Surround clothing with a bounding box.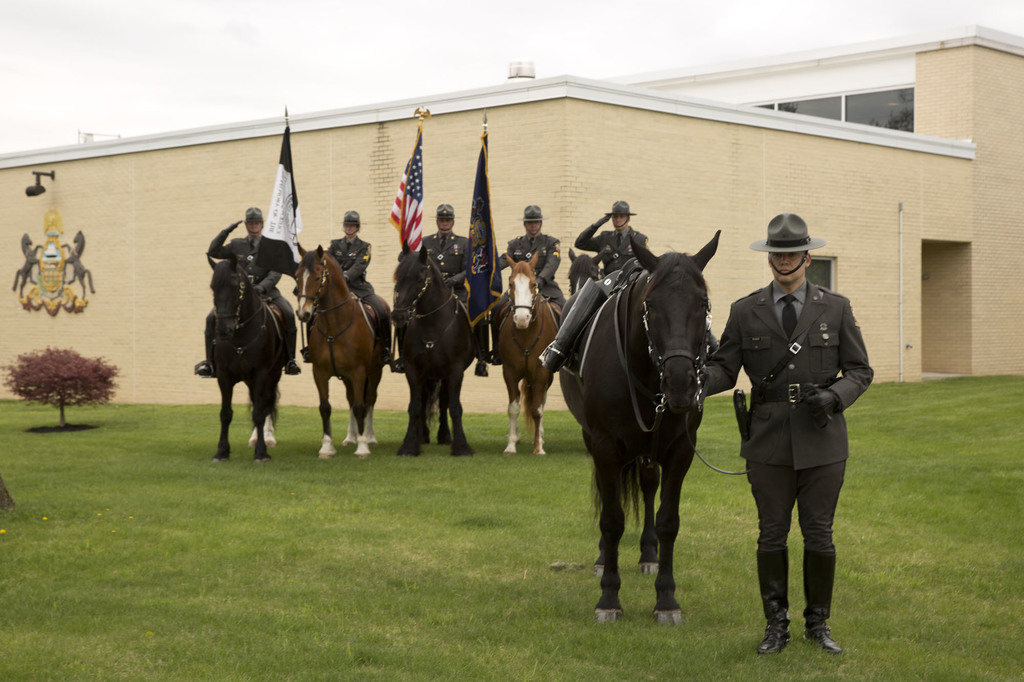
(724,223,872,641).
